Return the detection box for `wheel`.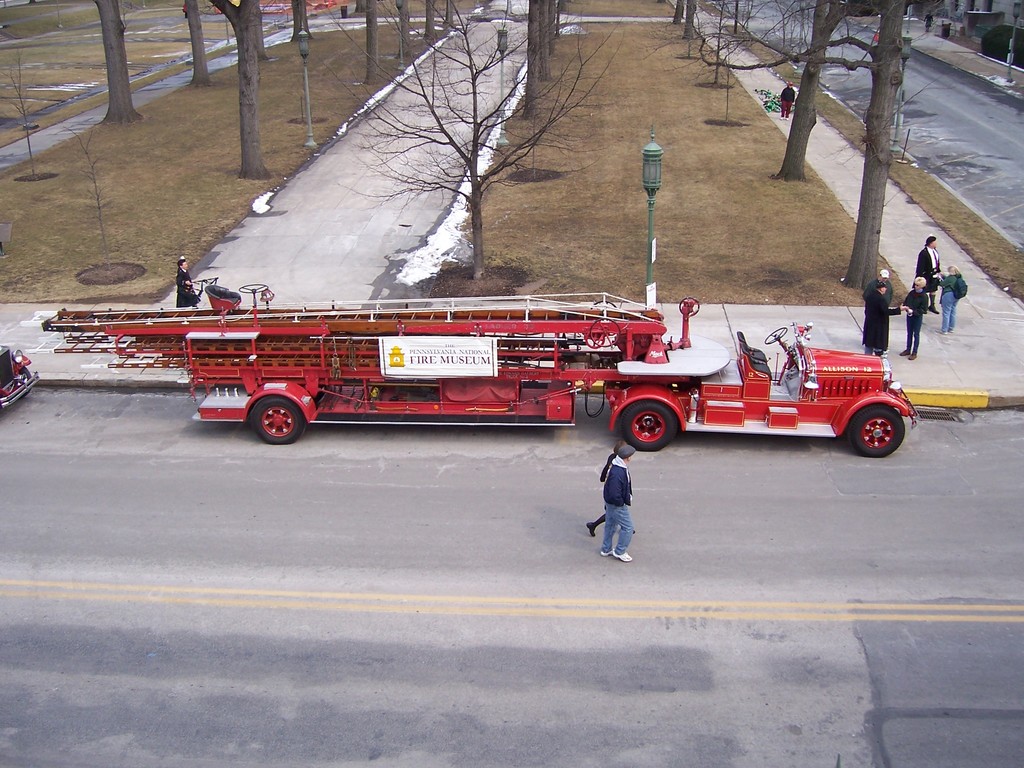
(x1=766, y1=325, x2=787, y2=344).
